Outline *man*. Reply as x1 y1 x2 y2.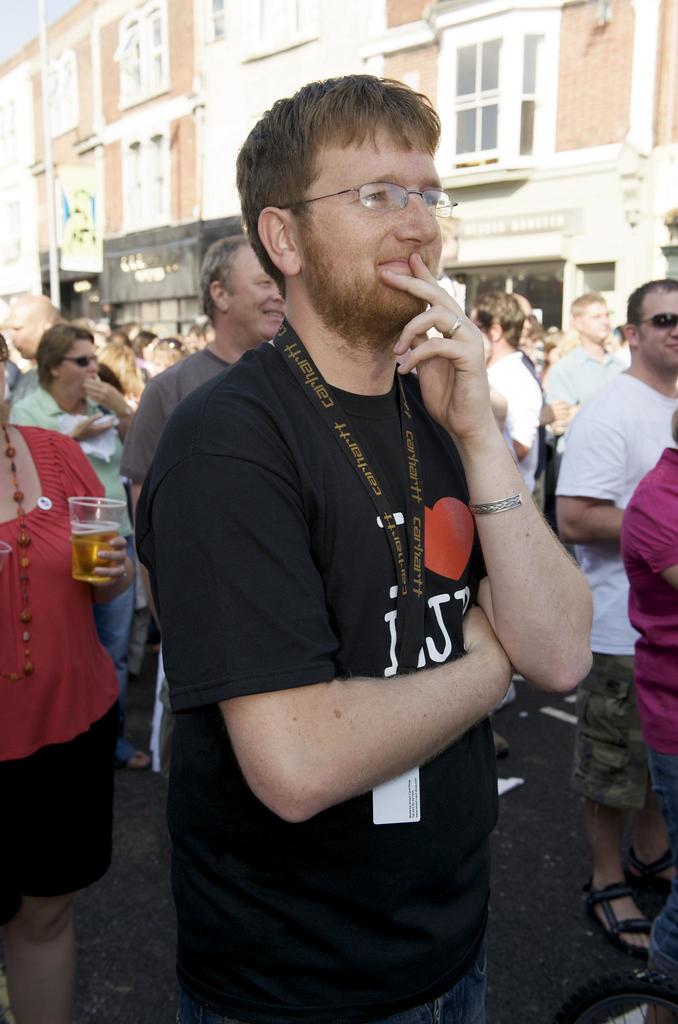
543 298 630 405.
